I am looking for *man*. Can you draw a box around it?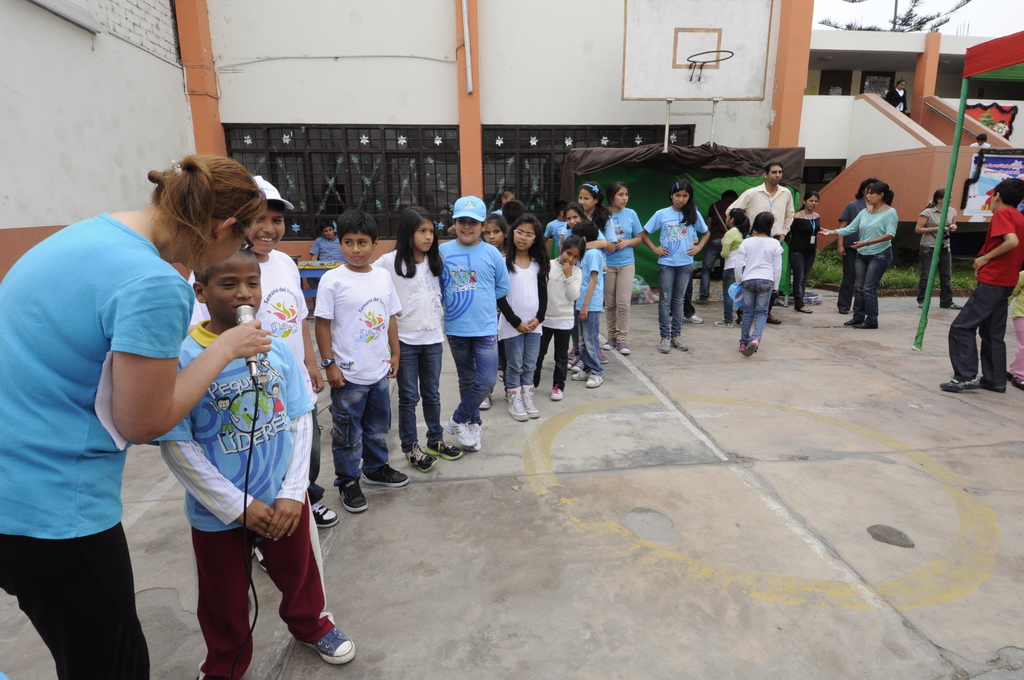
Sure, the bounding box is box(940, 181, 1023, 391).
